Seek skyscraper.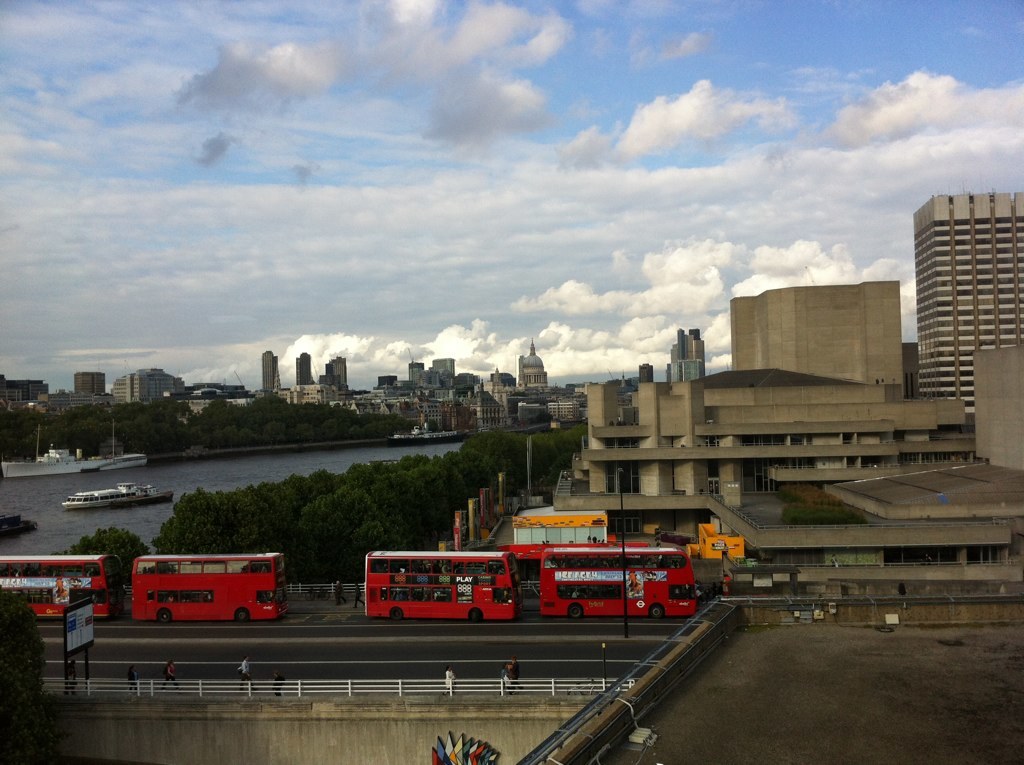
914 189 1023 419.
